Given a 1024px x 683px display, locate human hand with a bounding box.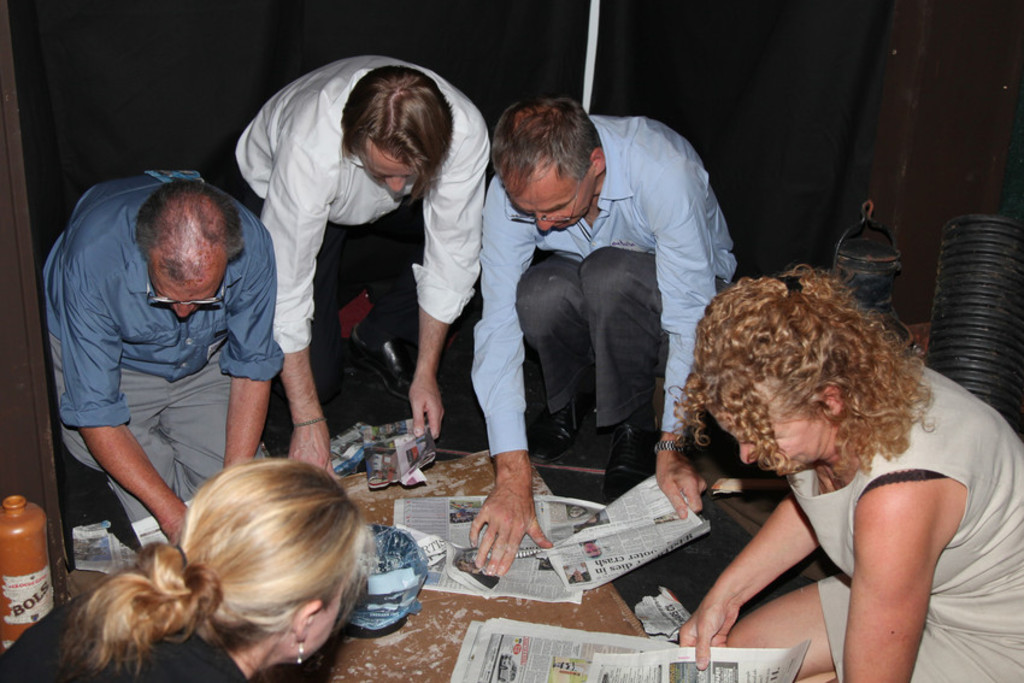
Located: 287:420:342:483.
